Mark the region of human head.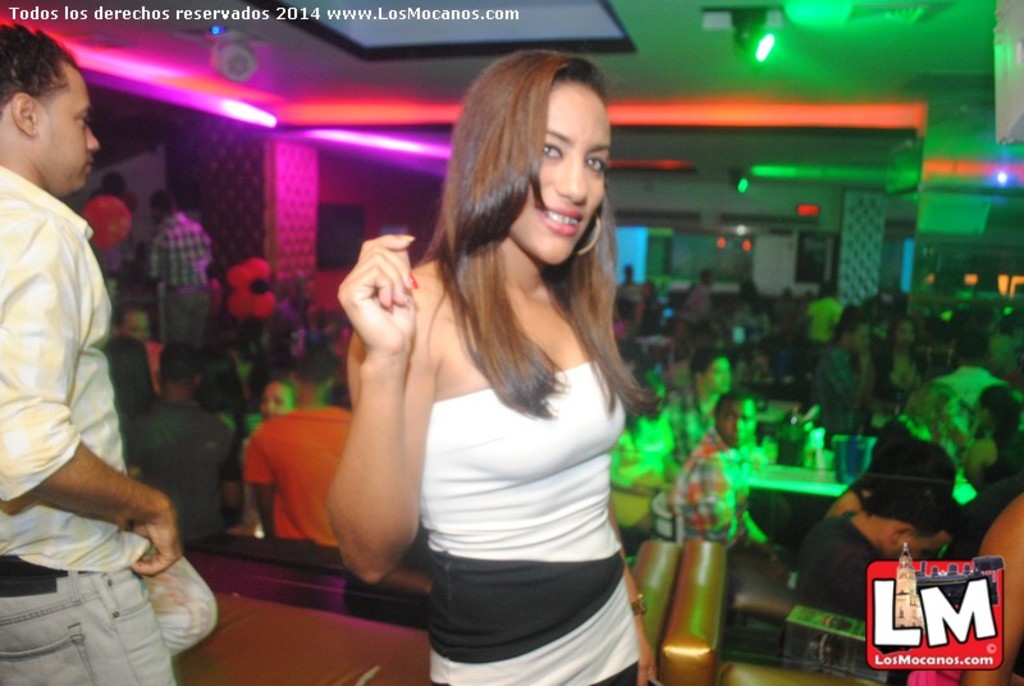
Region: (left=113, top=302, right=150, bottom=344).
